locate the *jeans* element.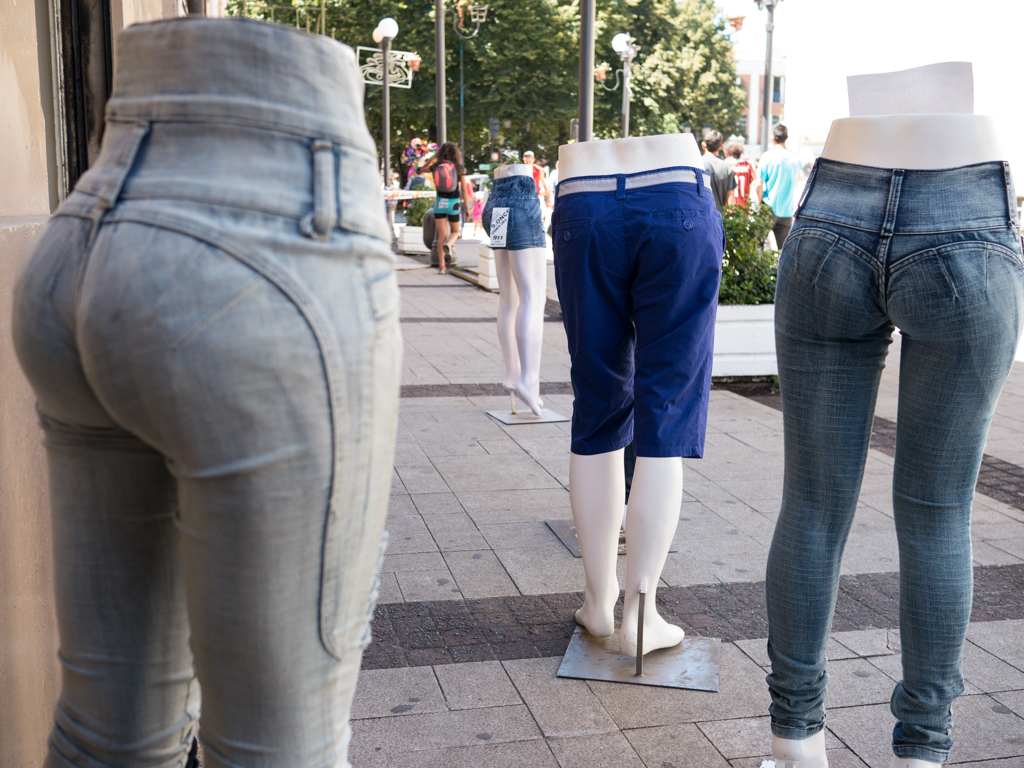
Element bbox: (763, 159, 1023, 767).
